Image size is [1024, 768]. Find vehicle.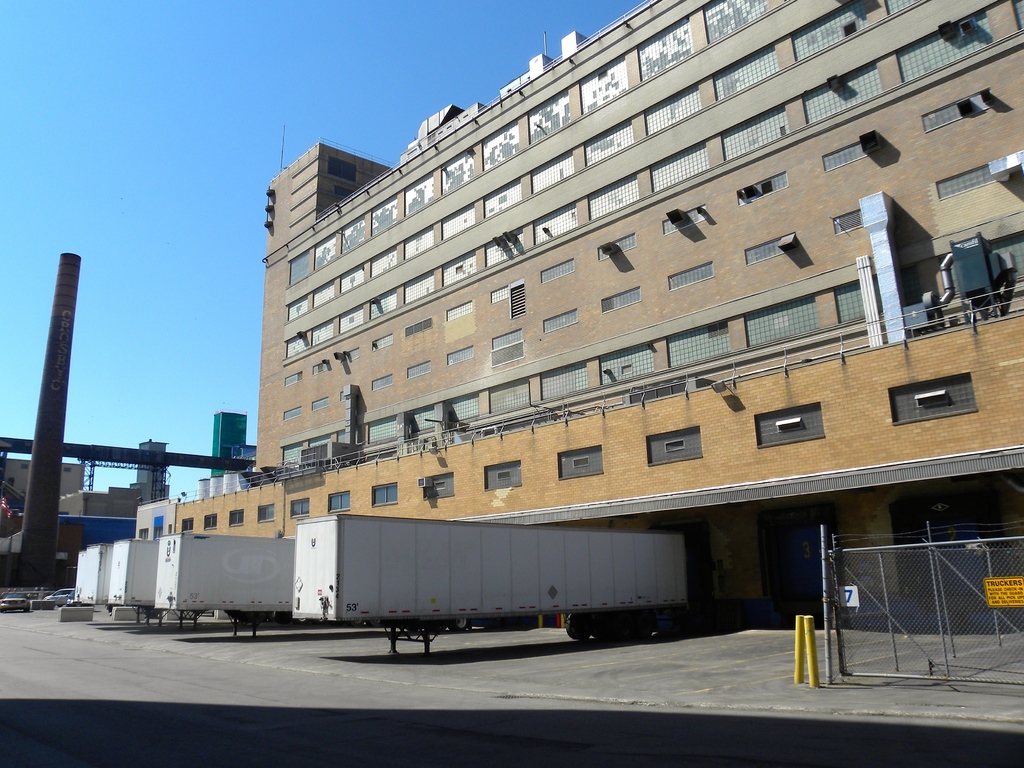
[left=0, top=589, right=33, bottom=611].
